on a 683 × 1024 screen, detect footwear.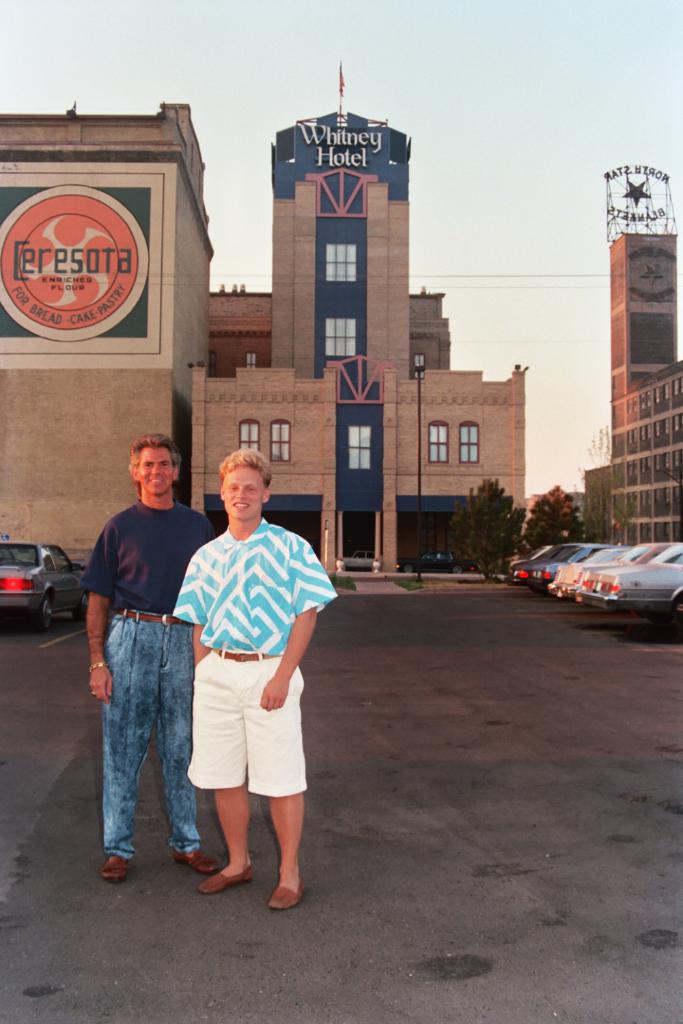
x1=98, y1=857, x2=129, y2=883.
